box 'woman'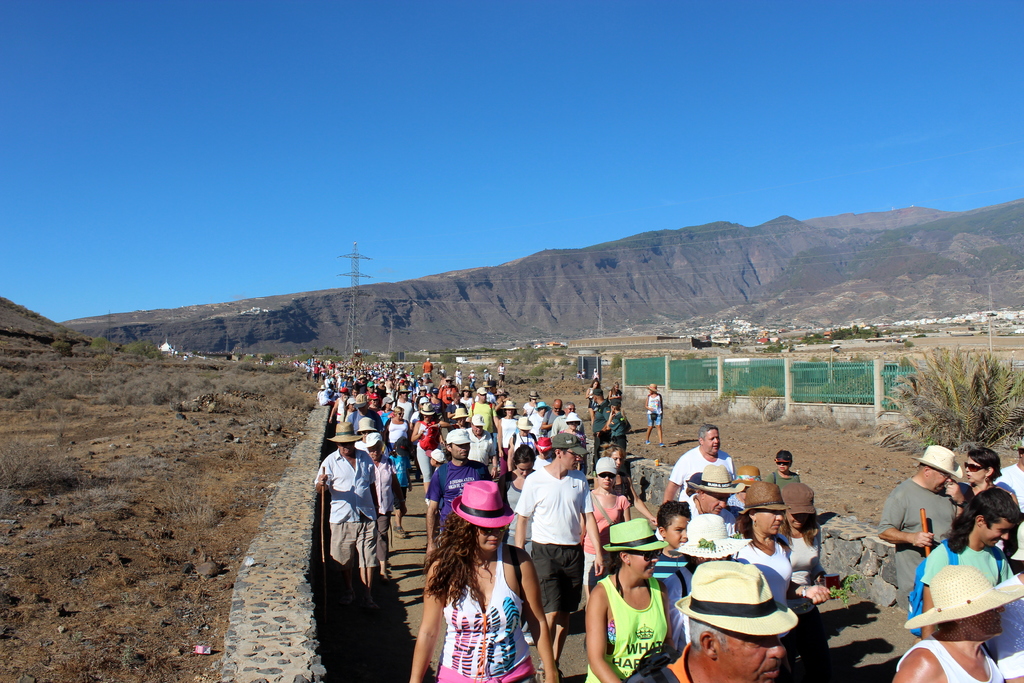
[left=956, top=447, right=1018, bottom=513]
